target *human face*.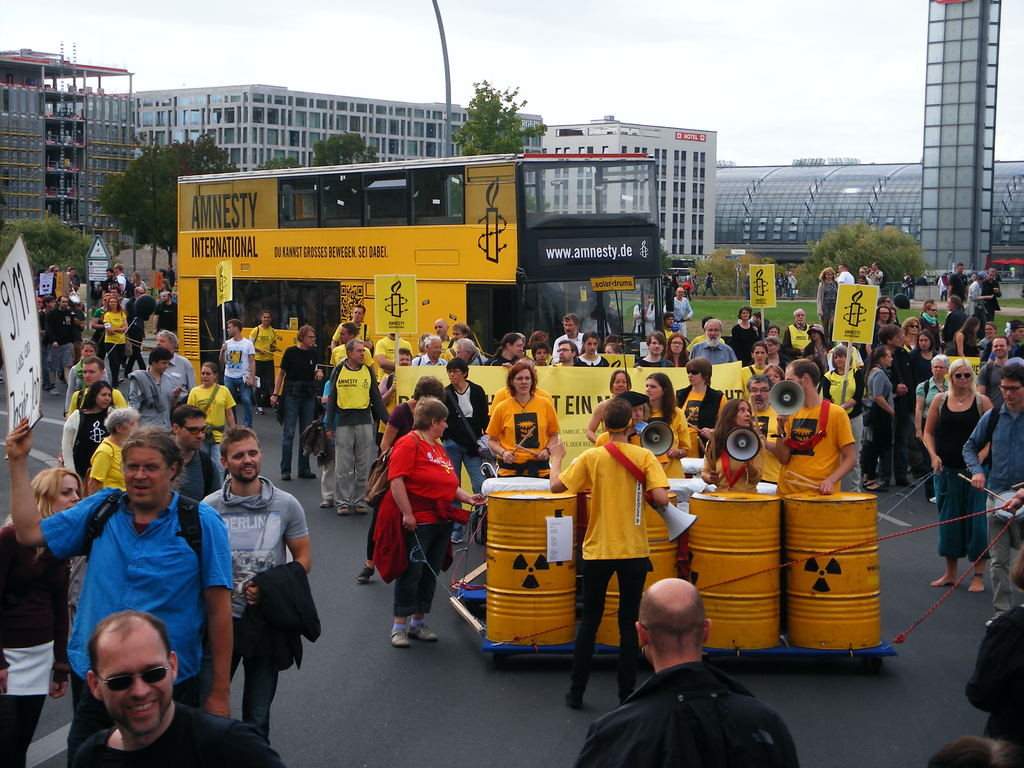
Target region: l=433, t=323, r=448, b=334.
